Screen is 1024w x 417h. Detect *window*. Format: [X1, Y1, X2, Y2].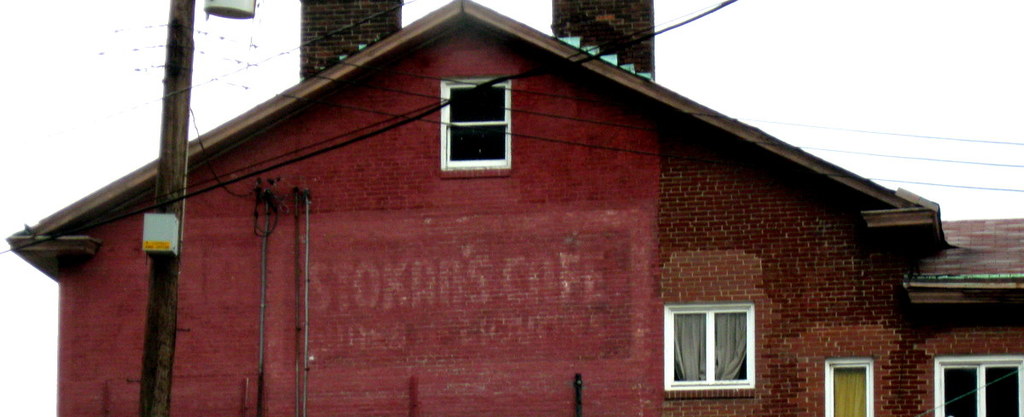
[664, 304, 751, 390].
